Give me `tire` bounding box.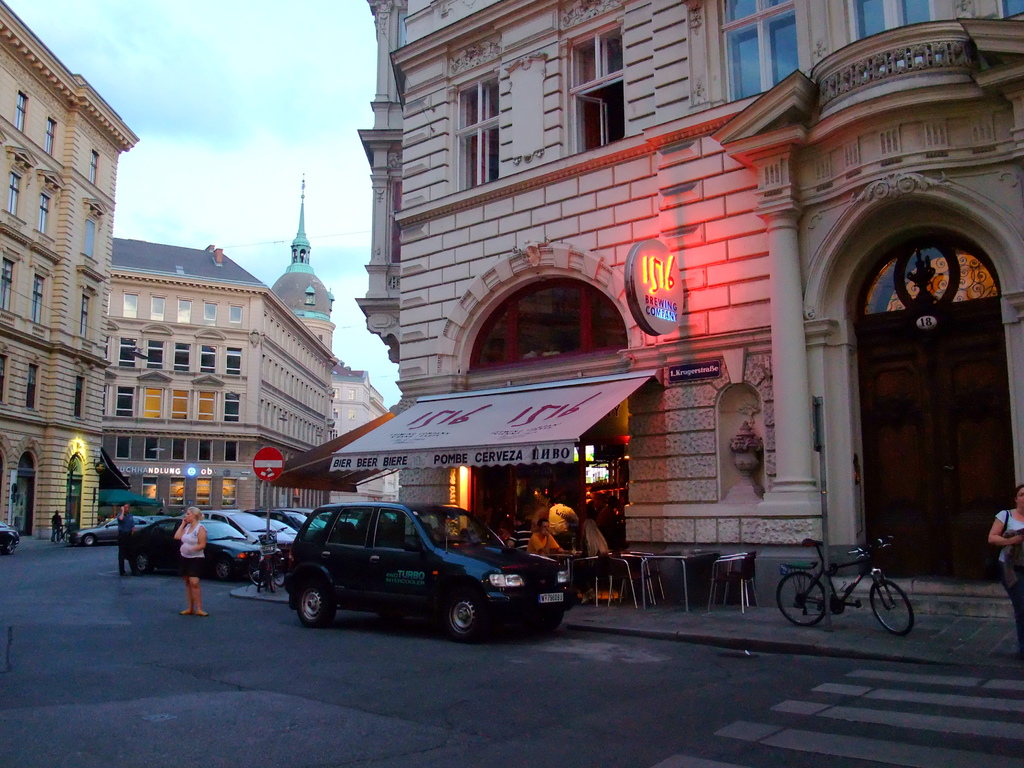
detection(868, 576, 909, 634).
